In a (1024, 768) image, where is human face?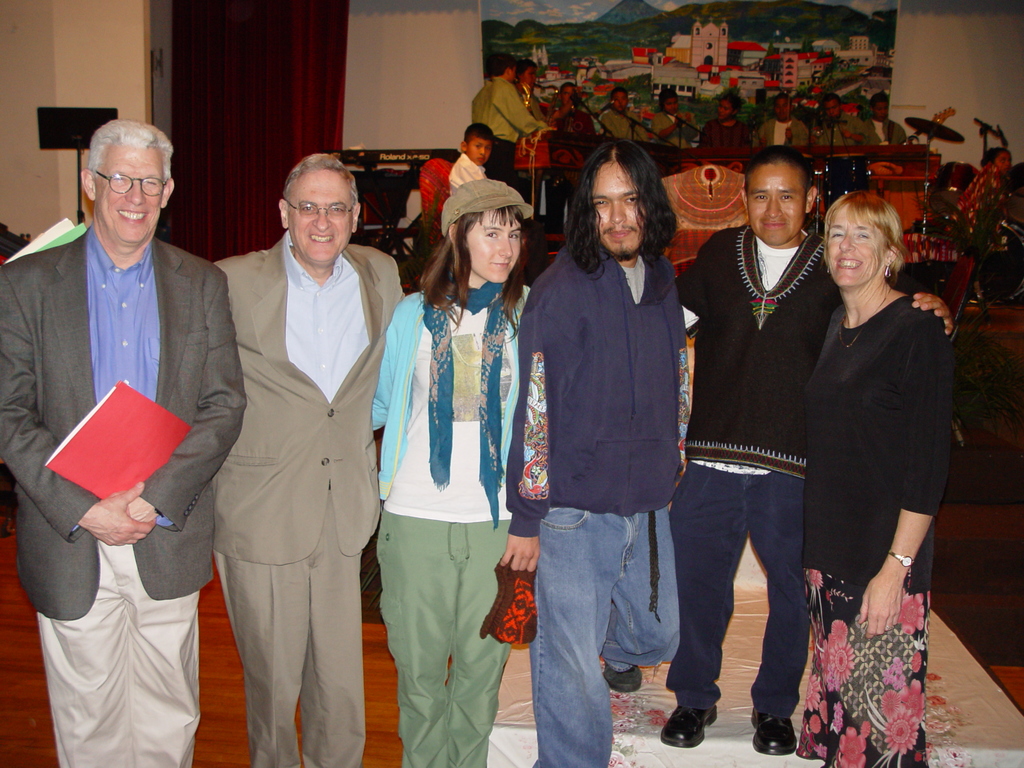
locate(993, 151, 1011, 173).
